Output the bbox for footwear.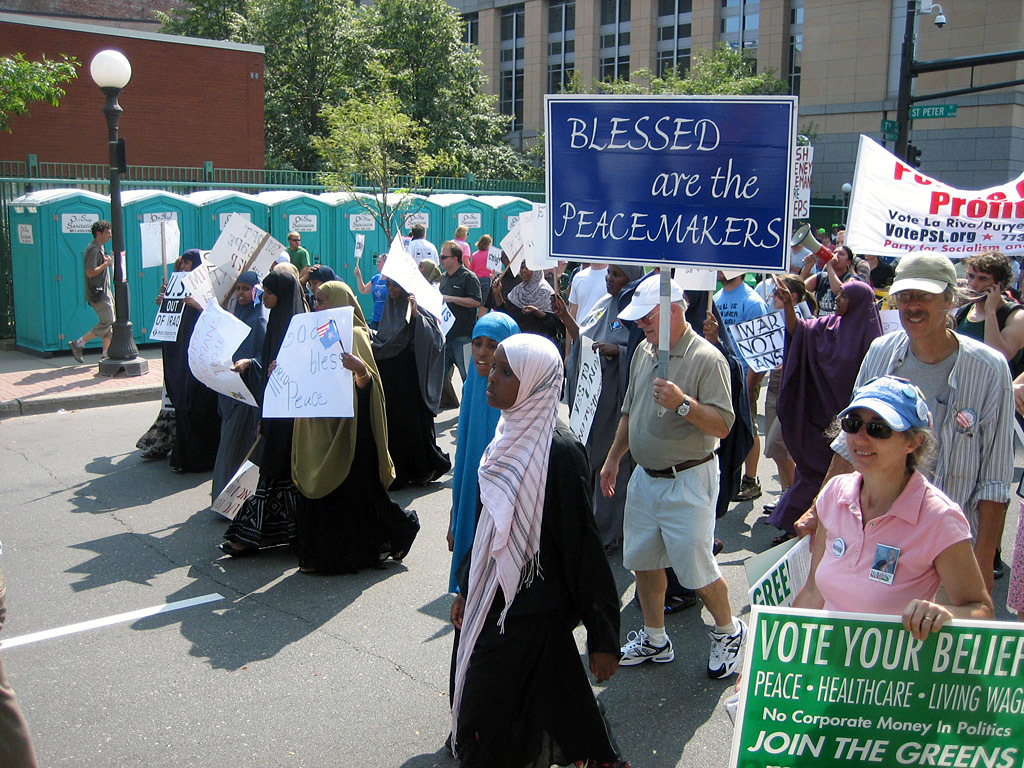
crop(69, 346, 89, 371).
